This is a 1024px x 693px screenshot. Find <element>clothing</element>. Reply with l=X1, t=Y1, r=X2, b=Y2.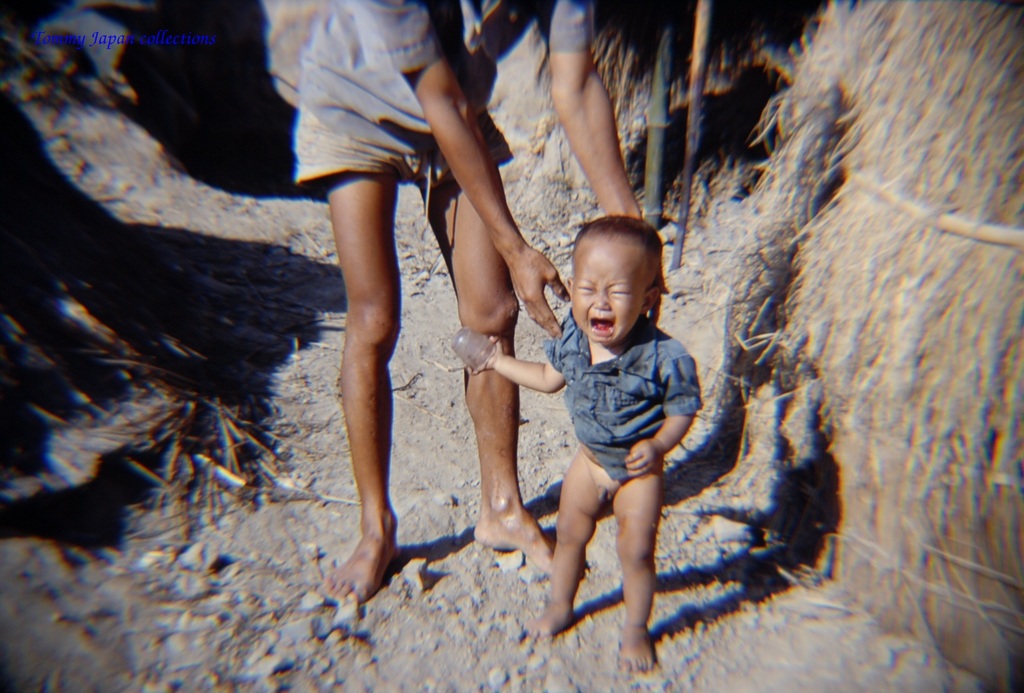
l=542, t=310, r=699, b=481.
